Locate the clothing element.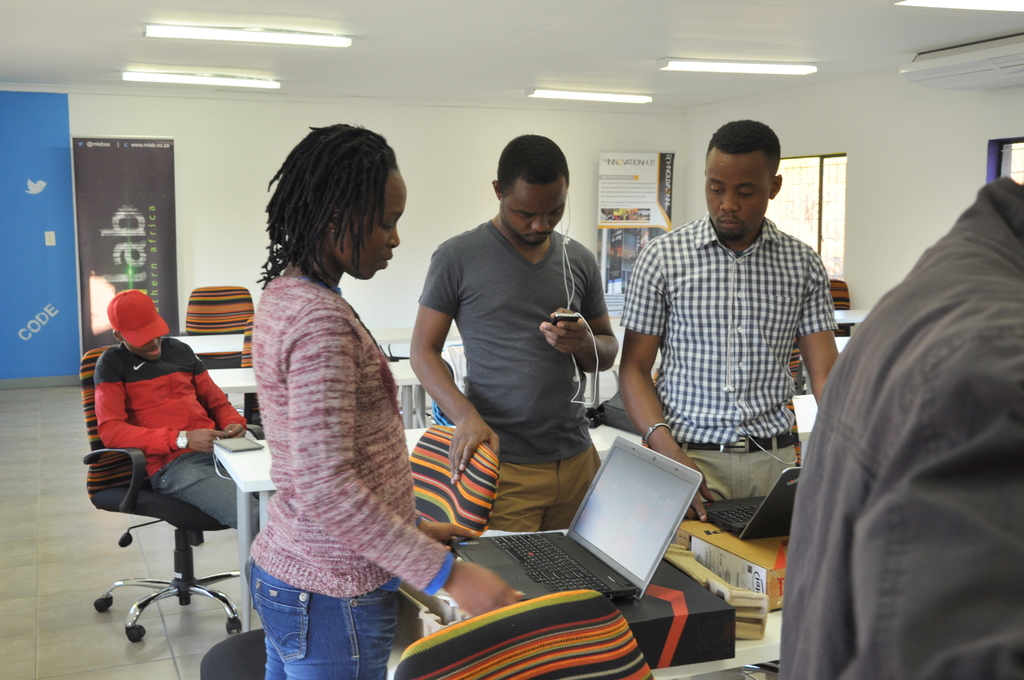
Element bbox: x1=216 y1=202 x2=443 y2=666.
